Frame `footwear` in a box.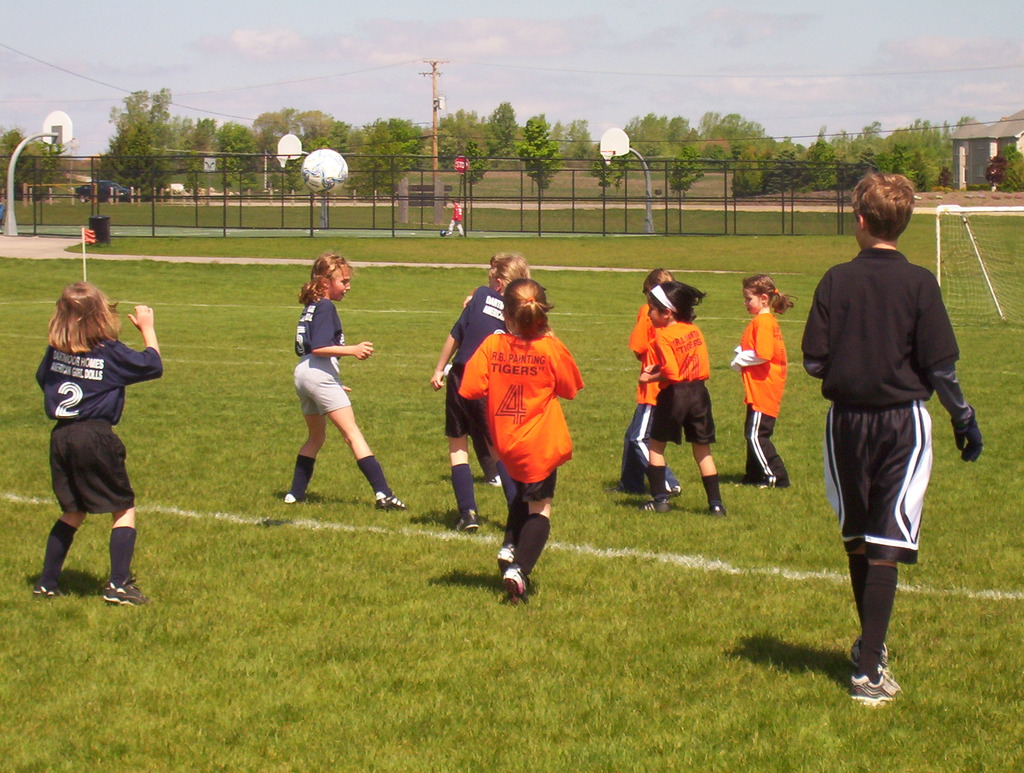
494:545:513:576.
